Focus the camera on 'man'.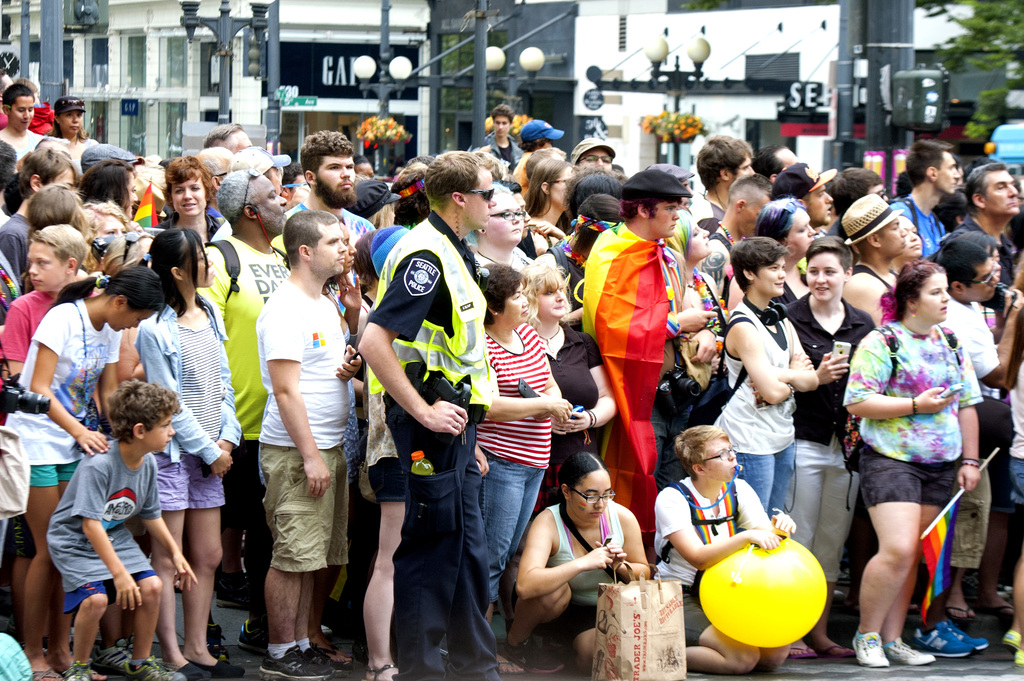
Focus region: <region>576, 170, 719, 584</region>.
